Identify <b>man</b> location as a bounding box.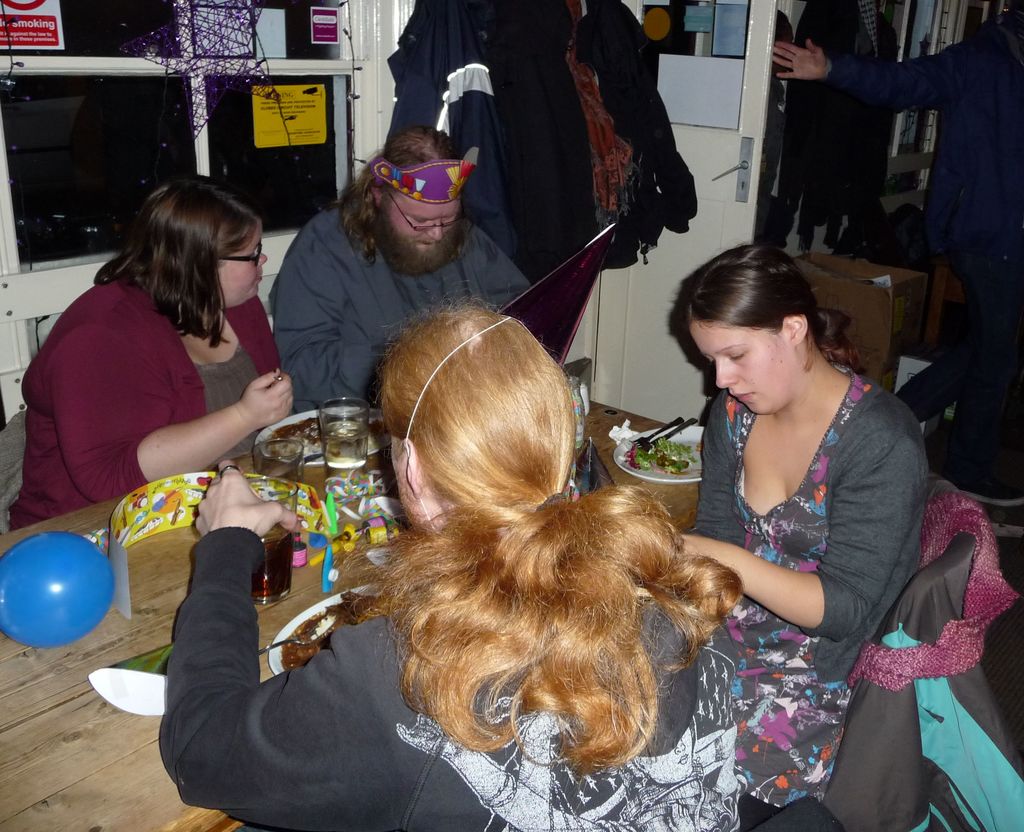
211,135,556,430.
